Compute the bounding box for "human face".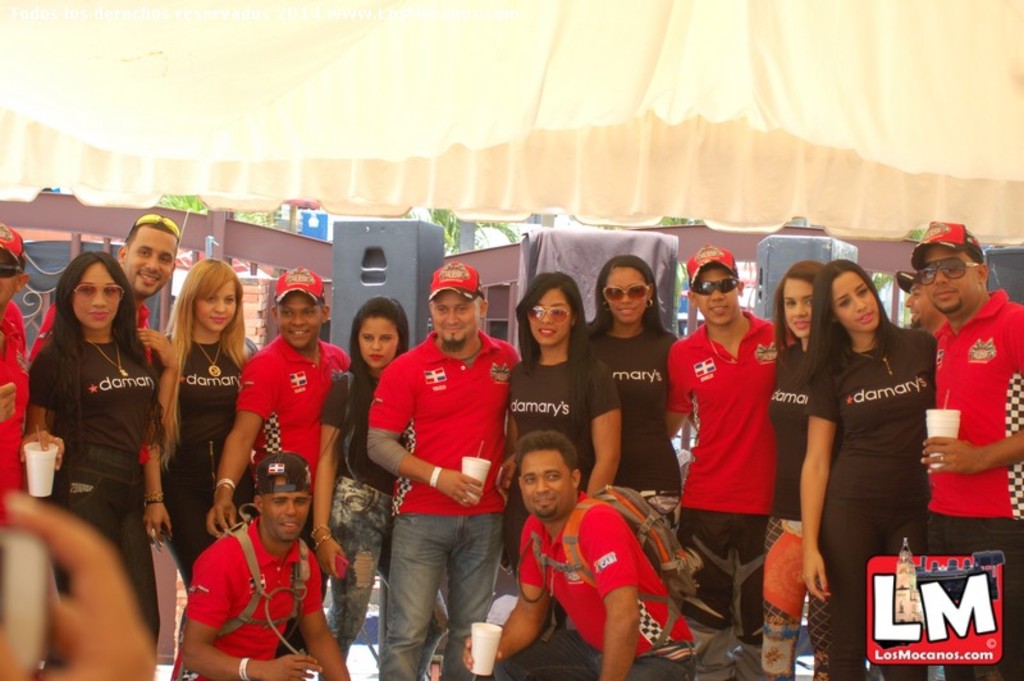
locate(347, 314, 398, 371).
